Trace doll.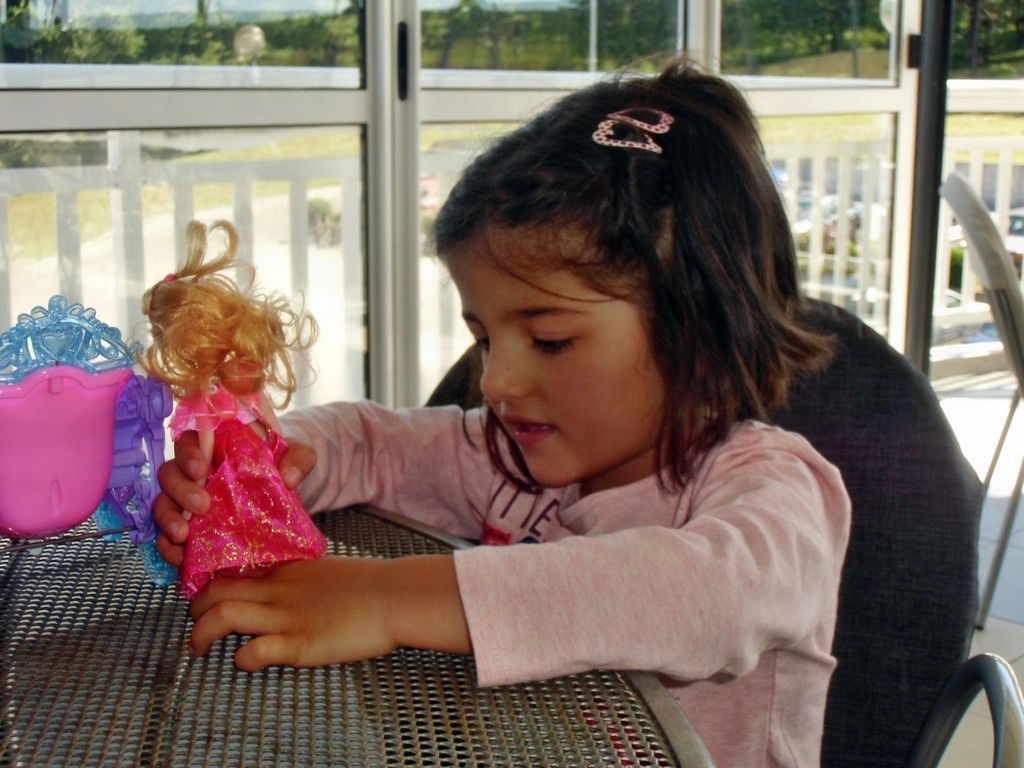
Traced to {"x1": 114, "y1": 237, "x2": 342, "y2": 656}.
